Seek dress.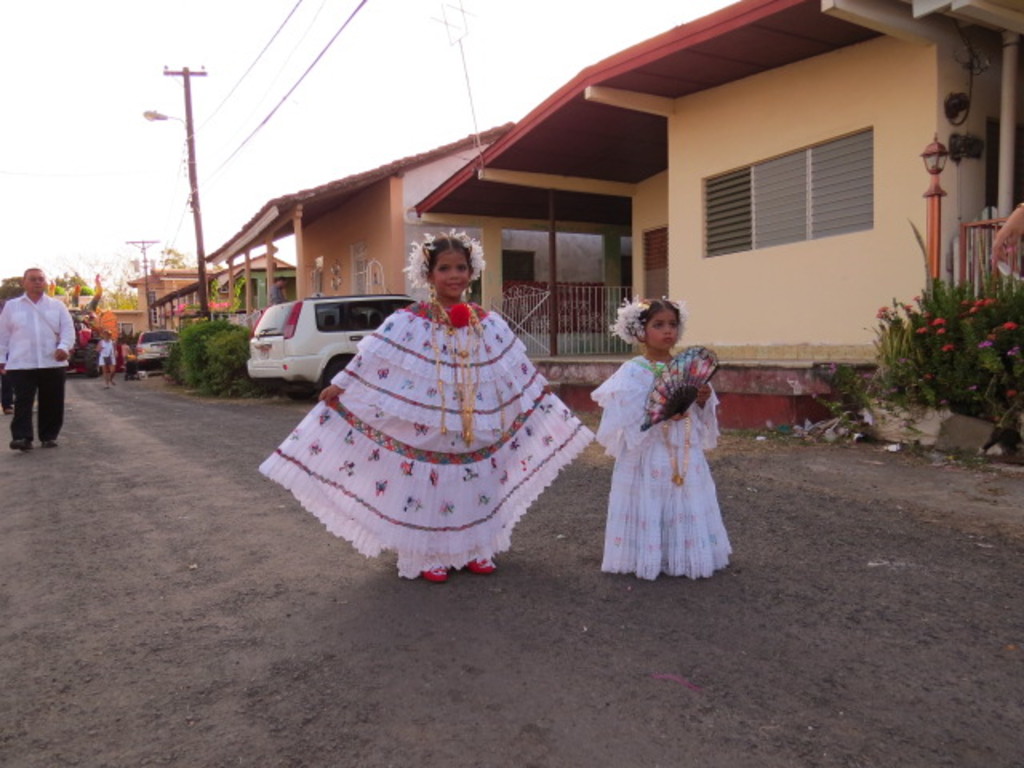
590 326 736 570.
